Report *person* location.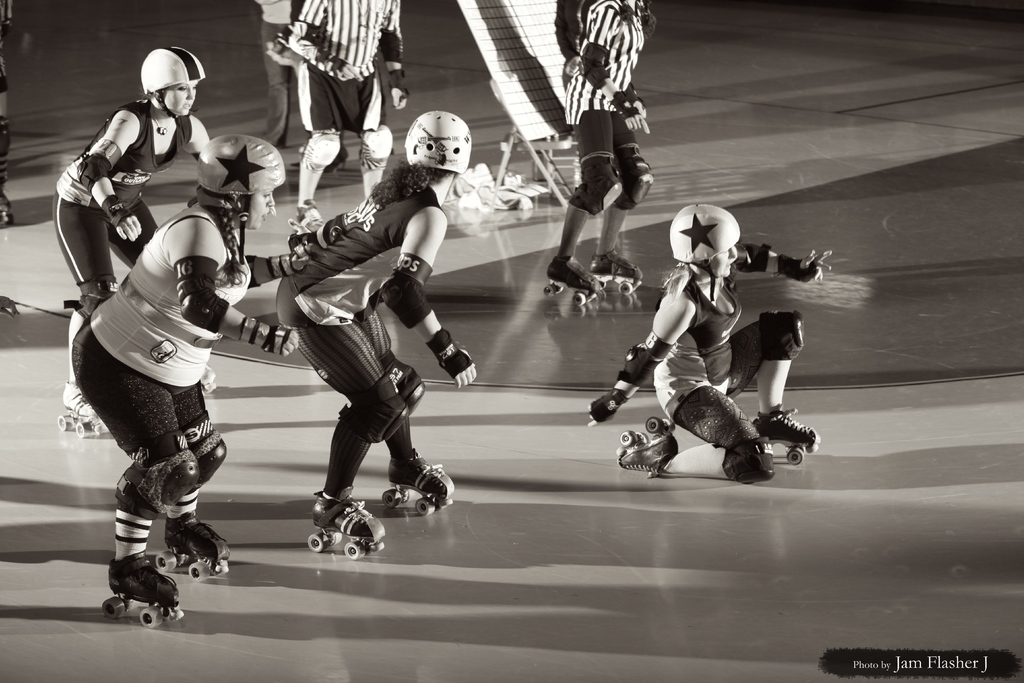
Report: box=[280, 0, 406, 249].
